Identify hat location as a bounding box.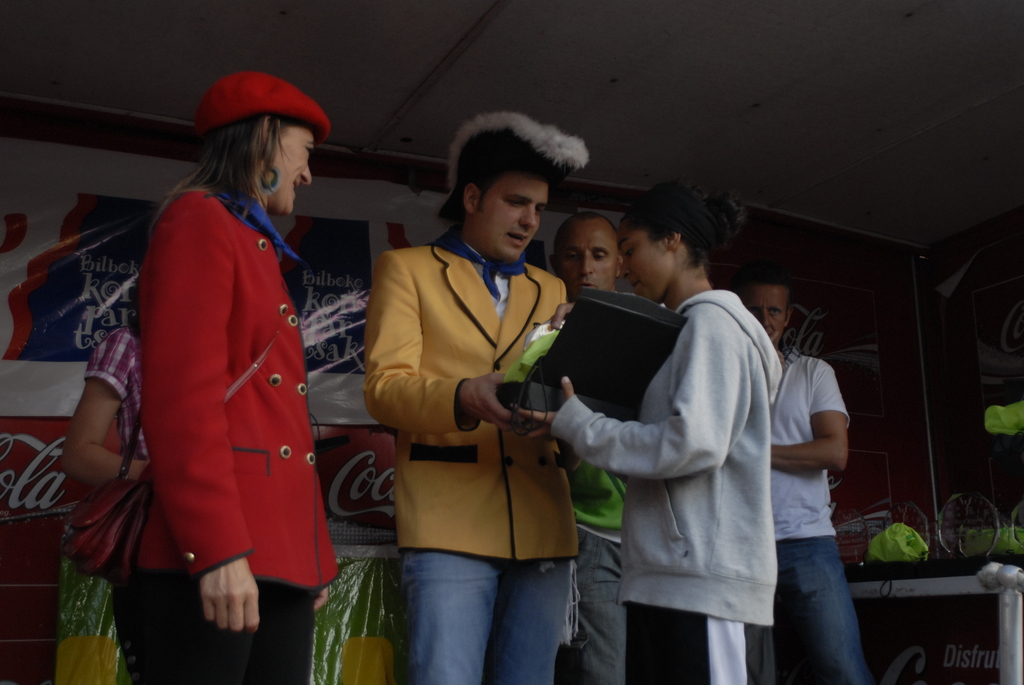
bbox=(442, 114, 592, 219).
